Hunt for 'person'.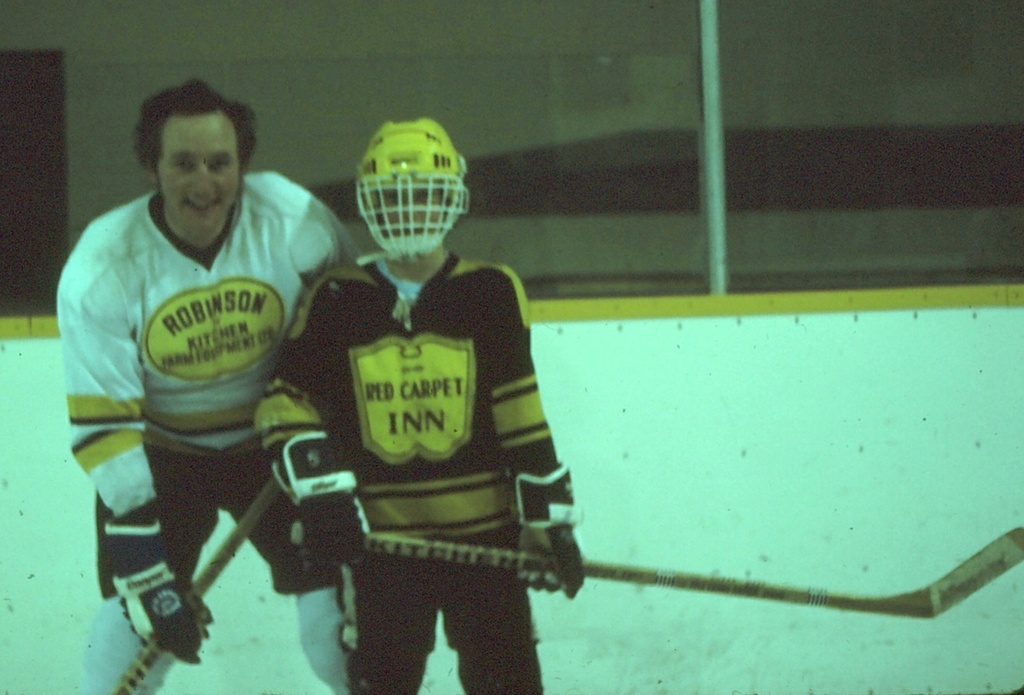
Hunted down at [258, 119, 582, 683].
